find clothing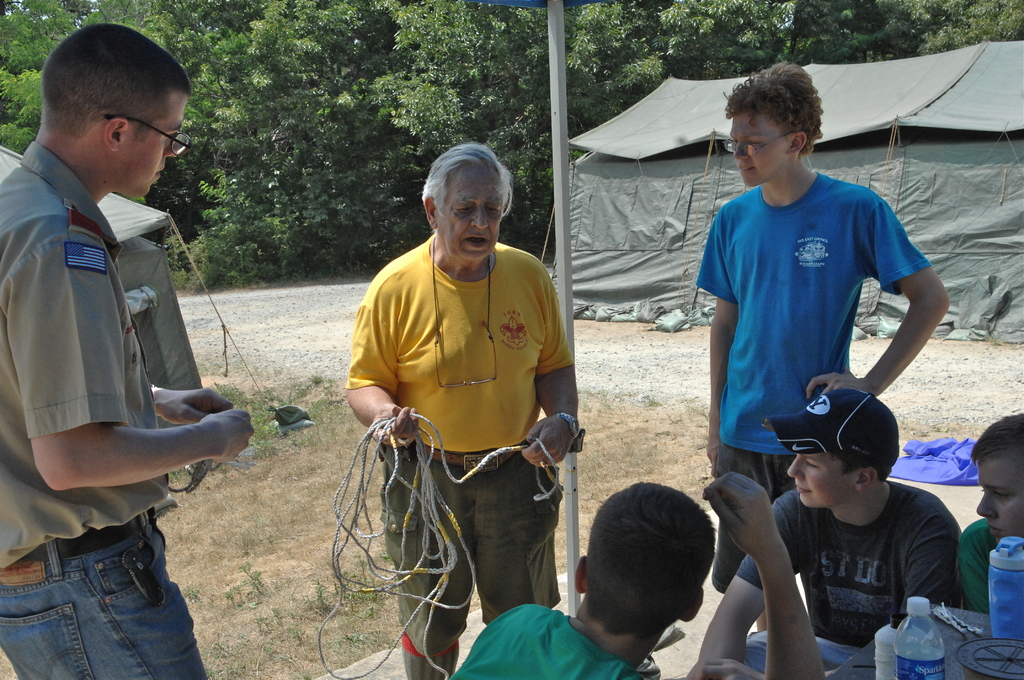
crop(449, 604, 647, 679)
